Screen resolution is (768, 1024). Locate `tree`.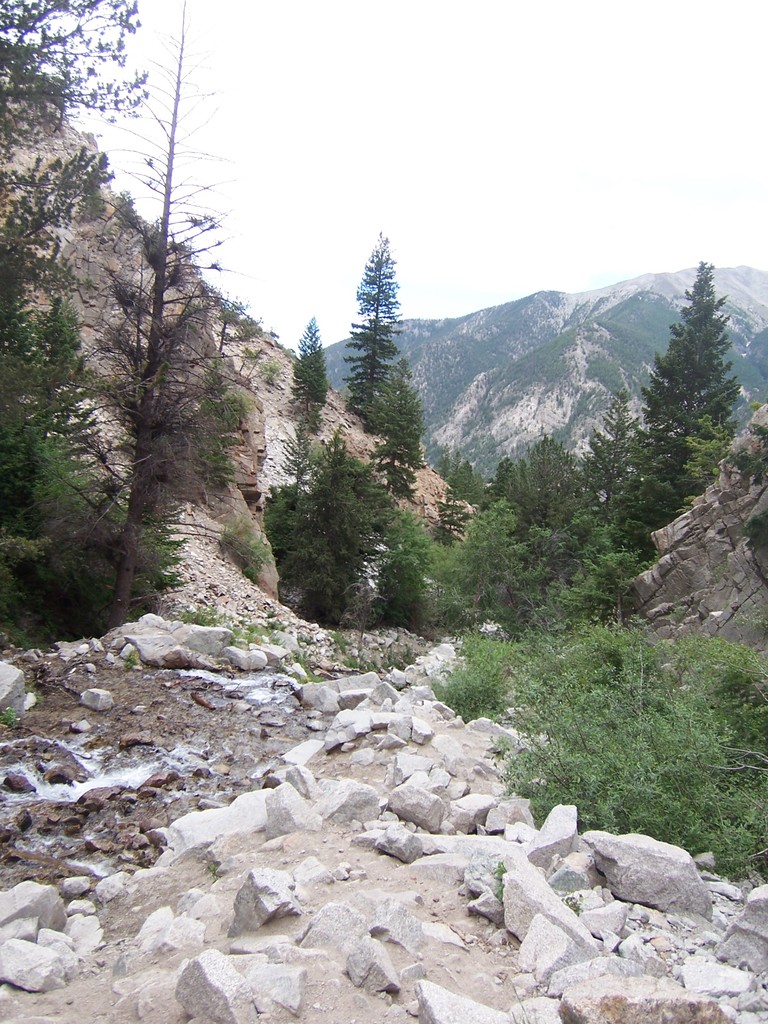
box(67, 0, 261, 639).
